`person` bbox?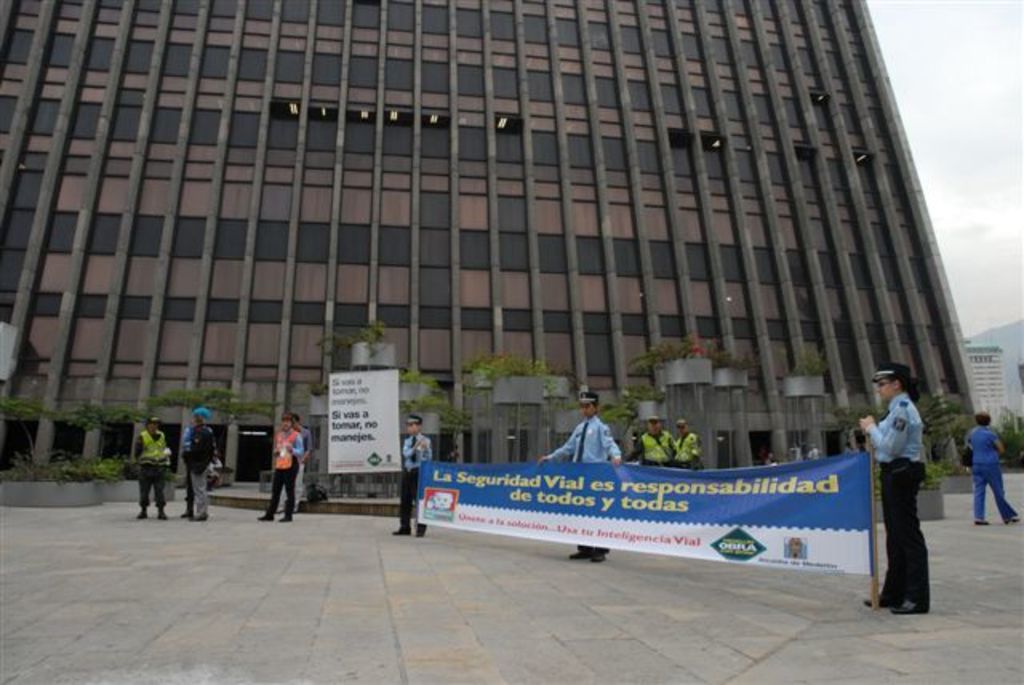
[left=626, top=416, right=683, bottom=471]
